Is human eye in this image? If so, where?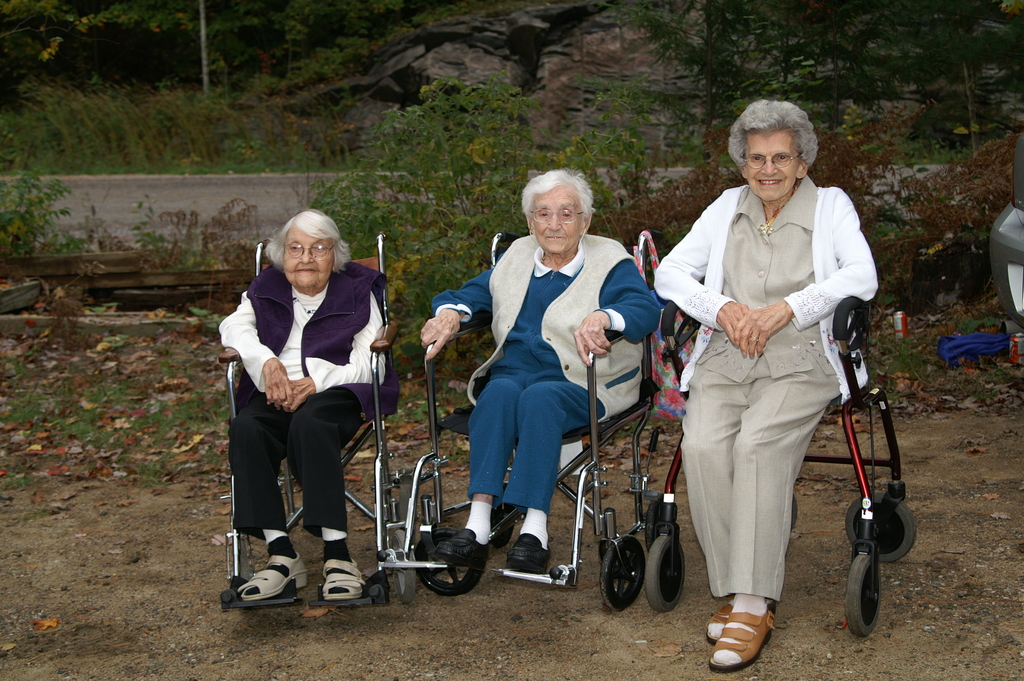
Yes, at left=289, top=245, right=300, bottom=252.
